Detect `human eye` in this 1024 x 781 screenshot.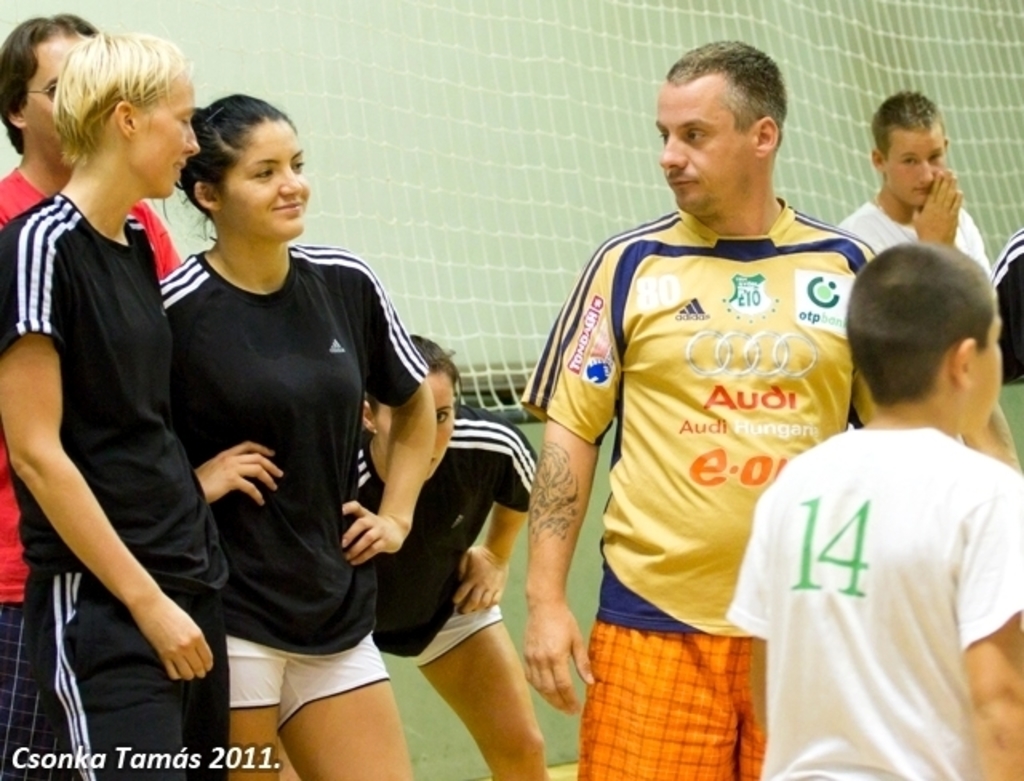
Detection: locate(179, 114, 190, 128).
